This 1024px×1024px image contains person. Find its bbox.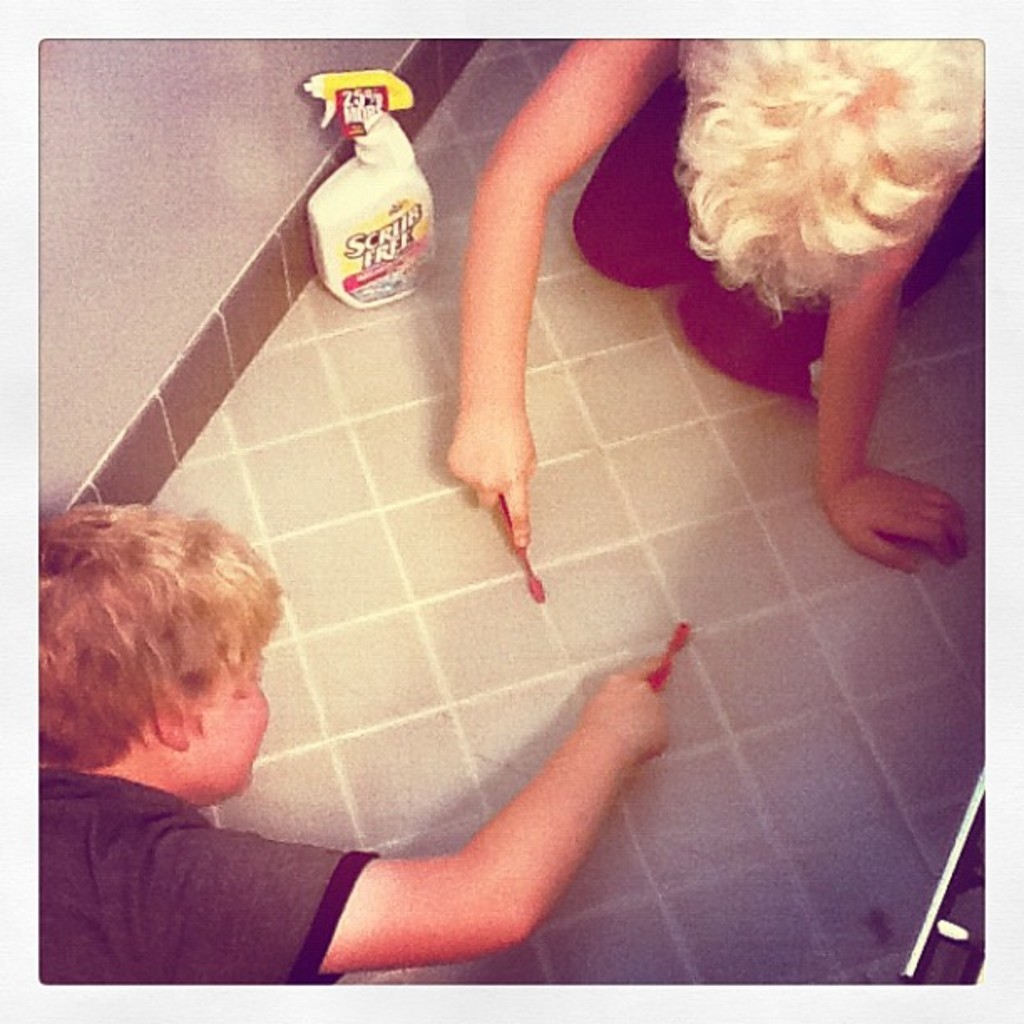
(x1=37, y1=499, x2=668, y2=982).
